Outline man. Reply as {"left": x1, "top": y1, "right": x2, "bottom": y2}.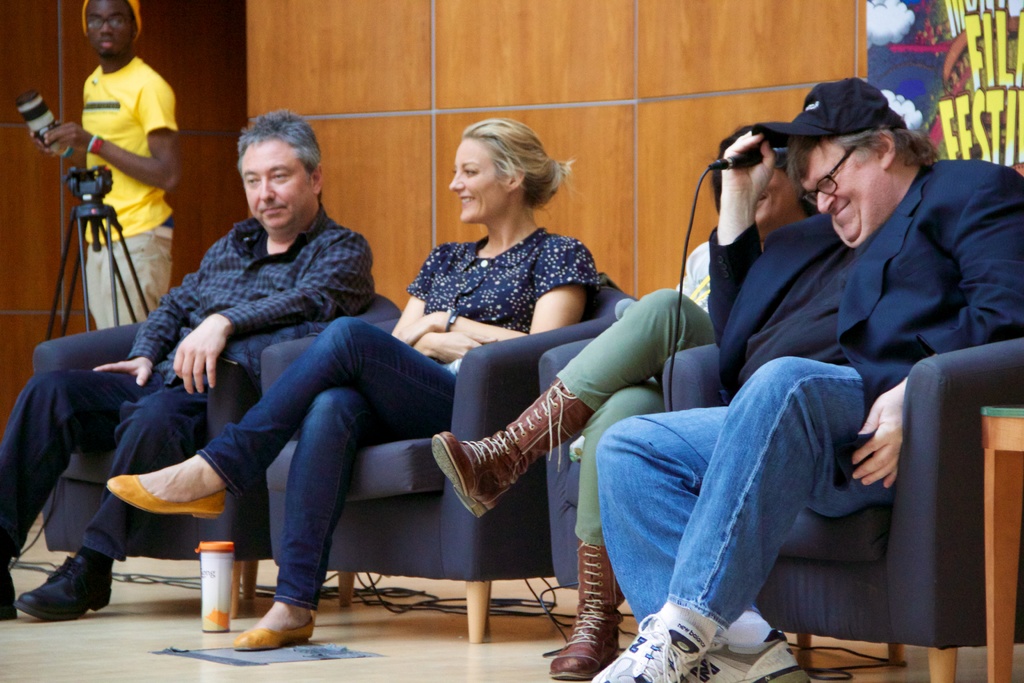
{"left": 589, "top": 78, "right": 1020, "bottom": 682}.
